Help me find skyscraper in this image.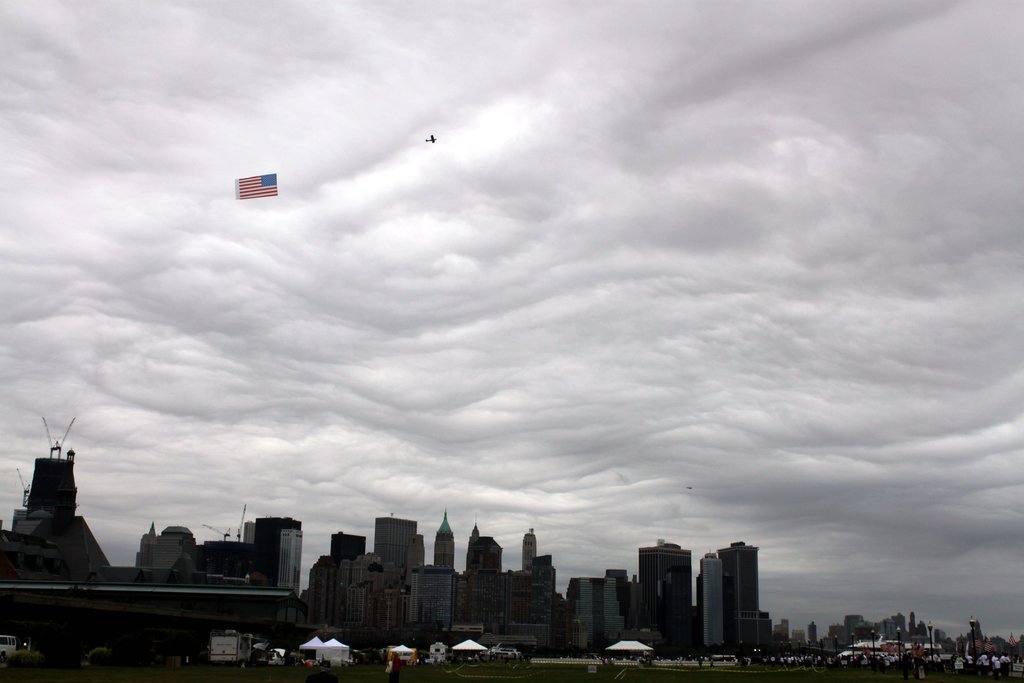
Found it: <region>638, 545, 689, 643</region>.
